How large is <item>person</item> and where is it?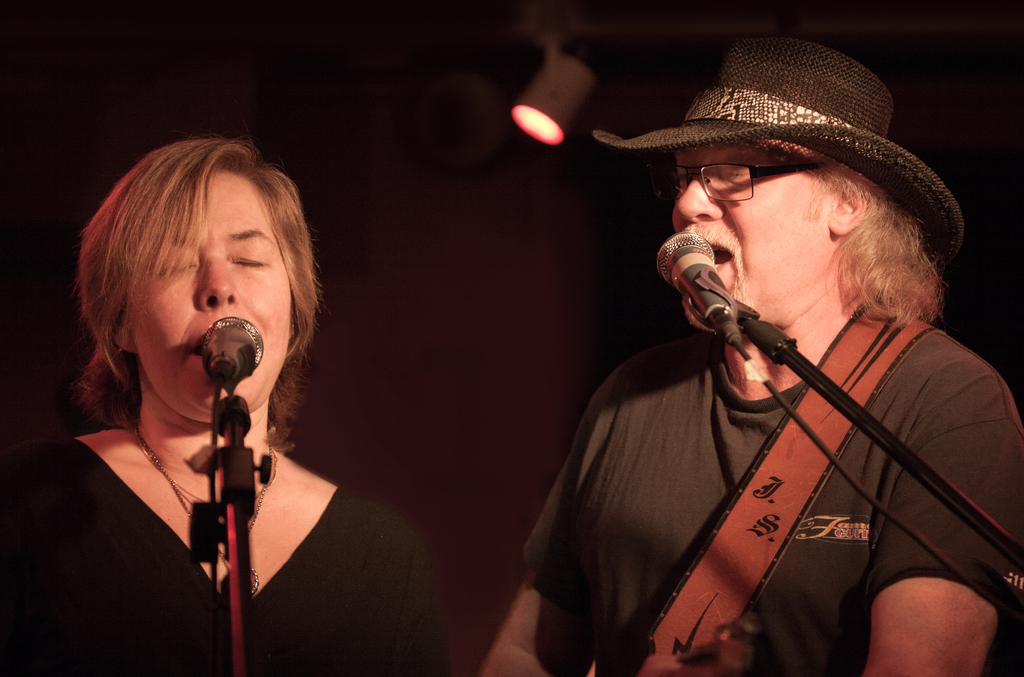
Bounding box: {"x1": 482, "y1": 35, "x2": 1023, "y2": 676}.
